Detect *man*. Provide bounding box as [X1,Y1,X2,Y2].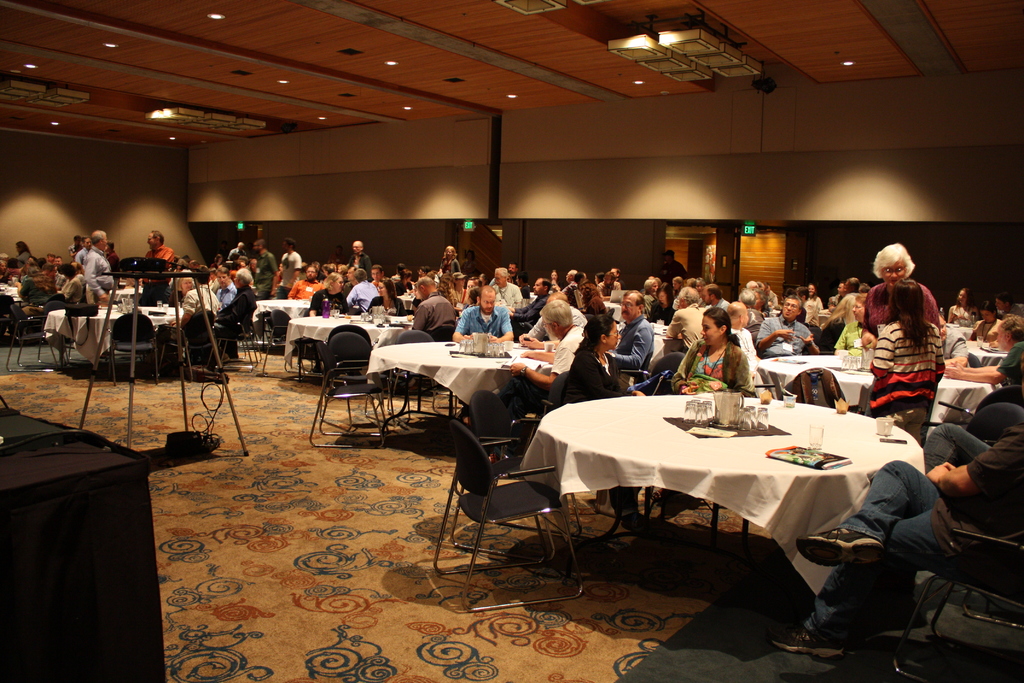
[44,251,56,264].
